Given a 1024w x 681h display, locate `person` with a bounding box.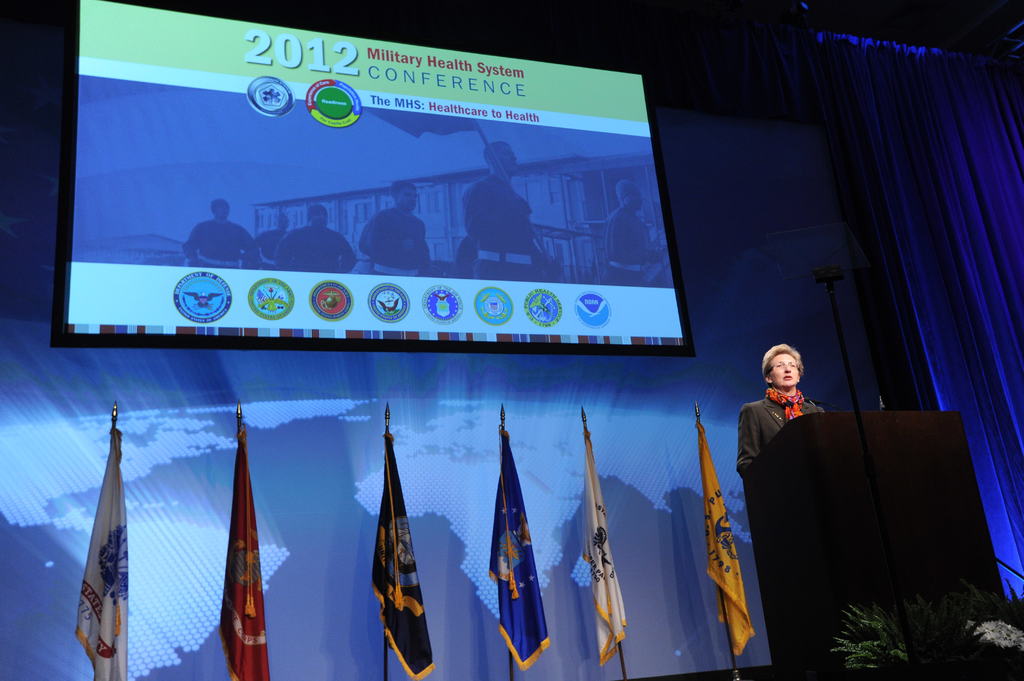
Located: bbox(599, 178, 654, 287).
